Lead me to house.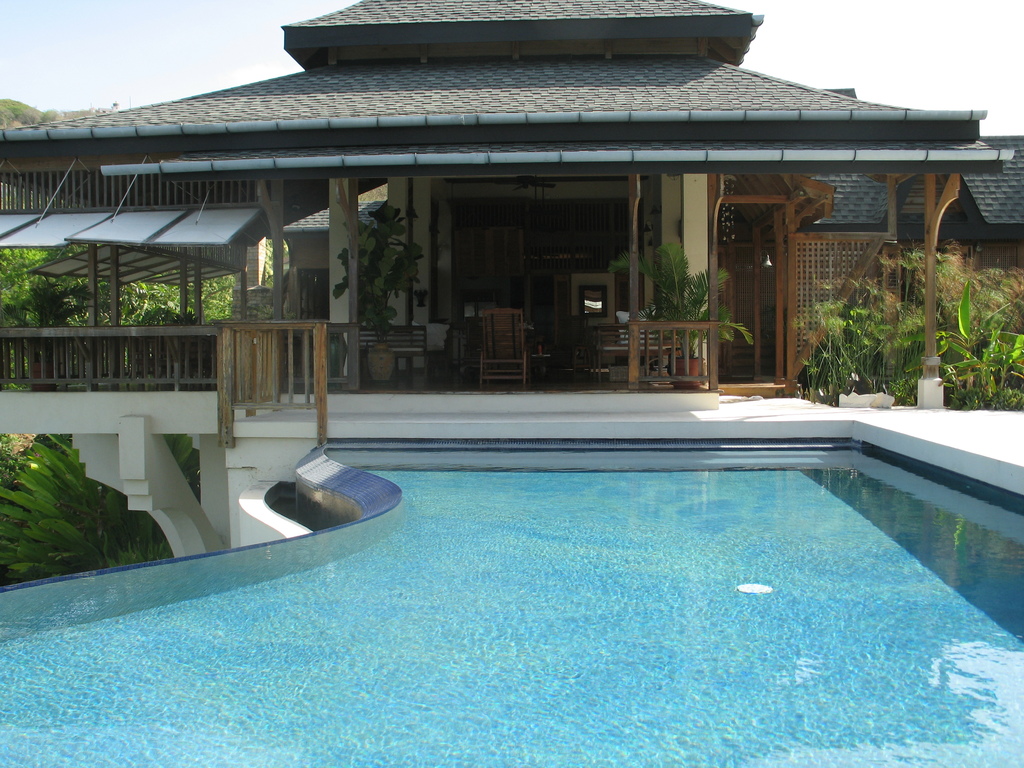
Lead to [left=3, top=44, right=380, bottom=388].
